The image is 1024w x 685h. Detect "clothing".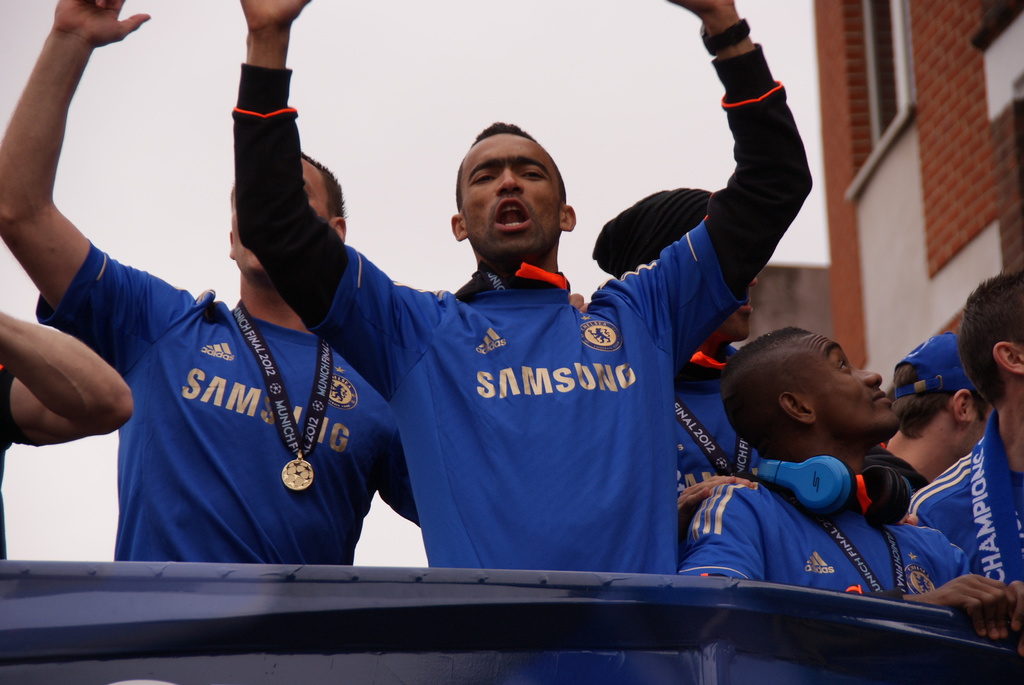
Detection: crop(0, 365, 16, 563).
